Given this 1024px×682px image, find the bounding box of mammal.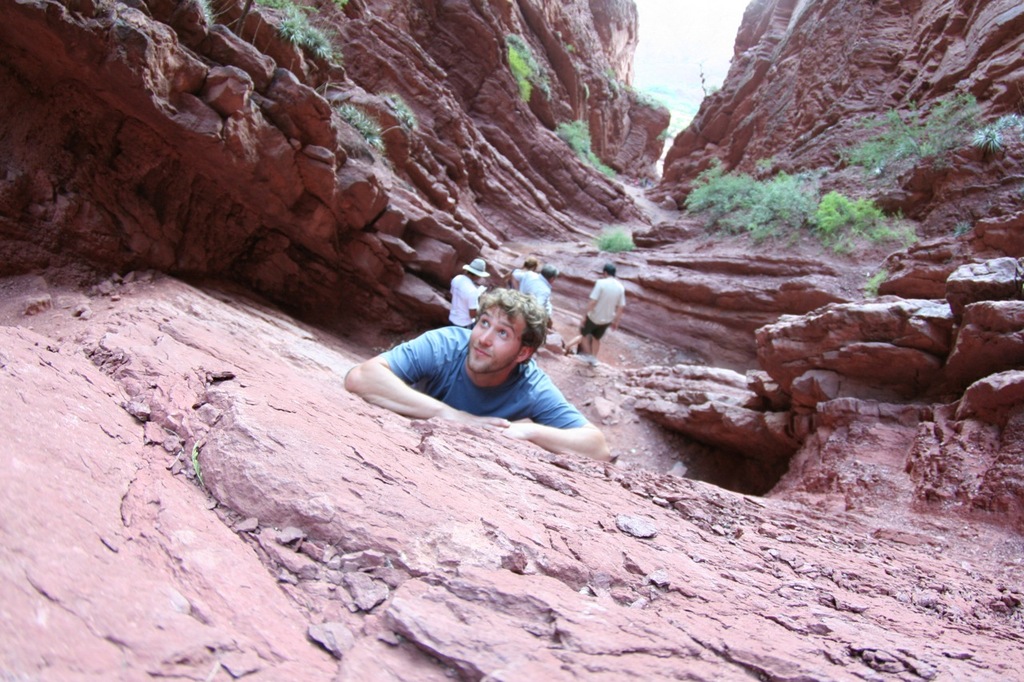
{"x1": 562, "y1": 316, "x2": 586, "y2": 351}.
